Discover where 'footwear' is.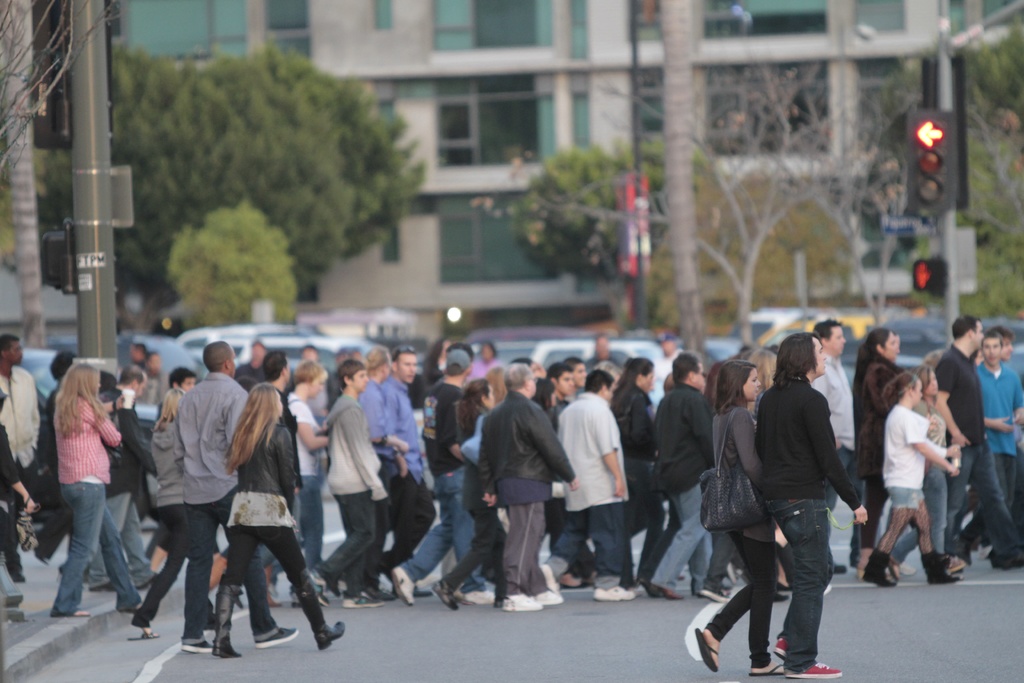
Discovered at 56:563:63:576.
